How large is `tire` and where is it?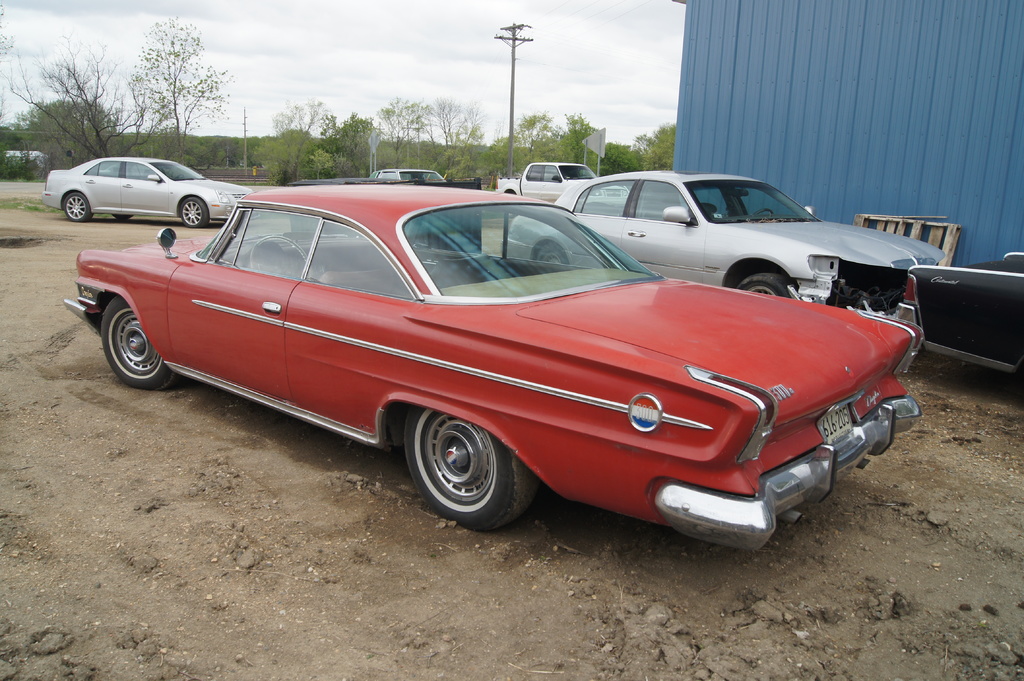
Bounding box: select_region(401, 418, 538, 532).
